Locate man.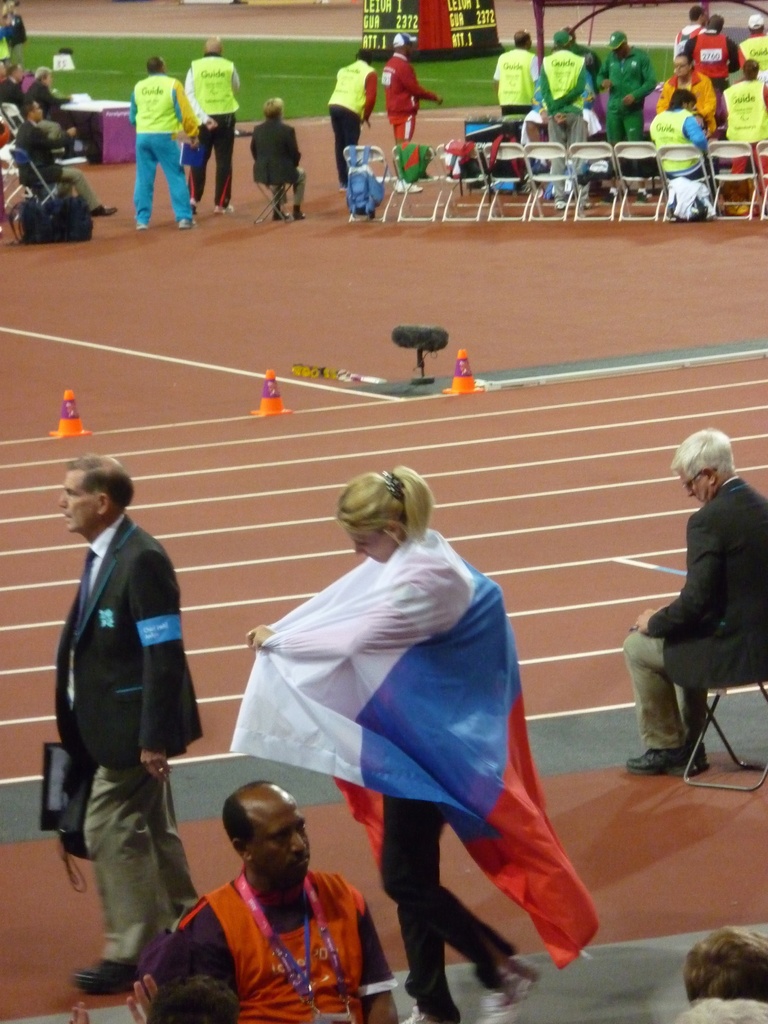
Bounding box: select_region(15, 99, 118, 216).
